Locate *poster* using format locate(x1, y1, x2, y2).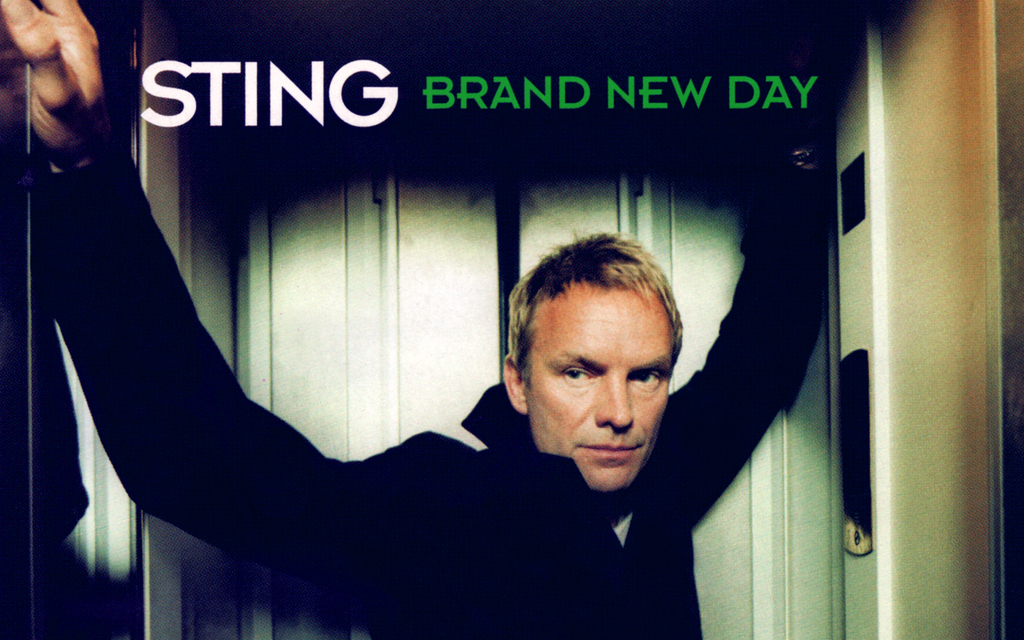
locate(0, 0, 1023, 639).
